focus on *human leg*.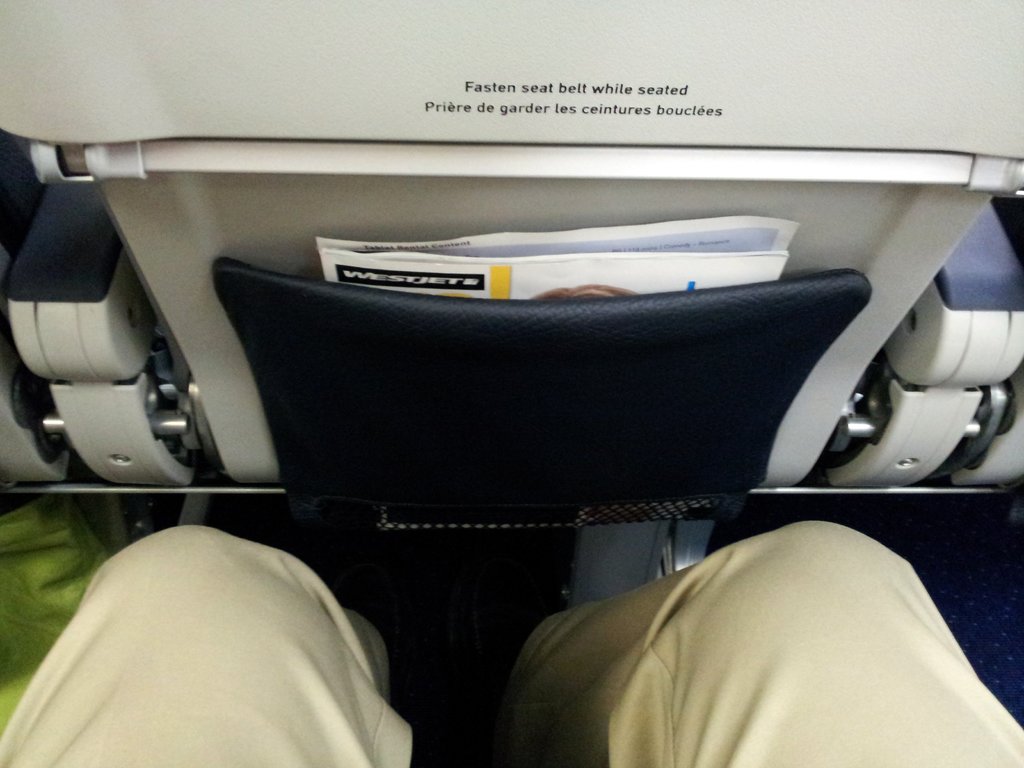
Focused at Rect(481, 511, 1016, 767).
